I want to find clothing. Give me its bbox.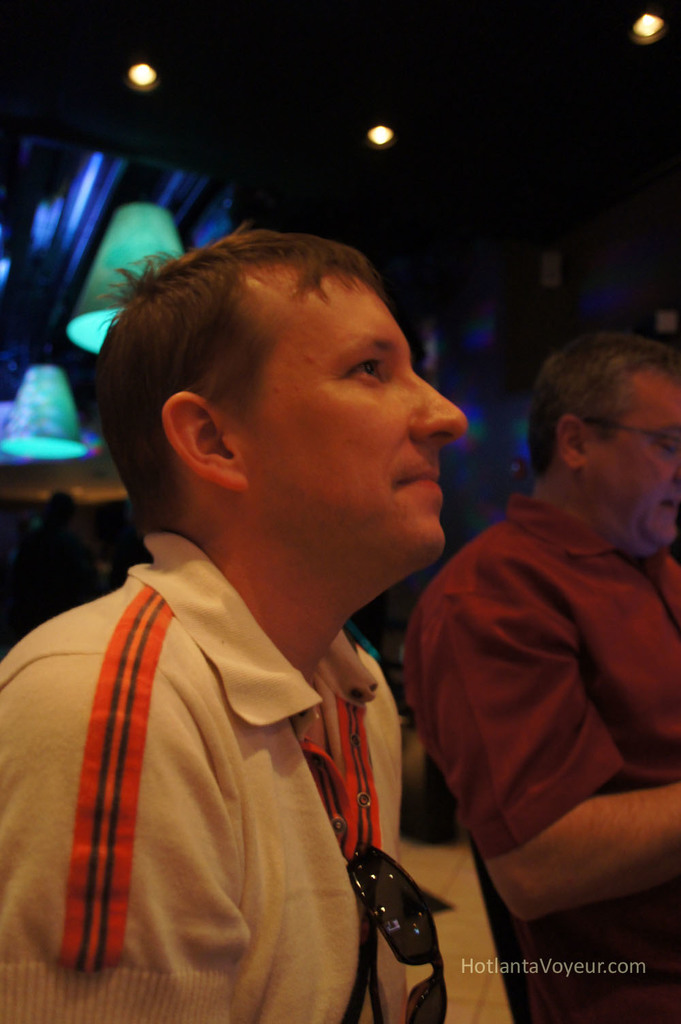
[366,463,680,1023].
